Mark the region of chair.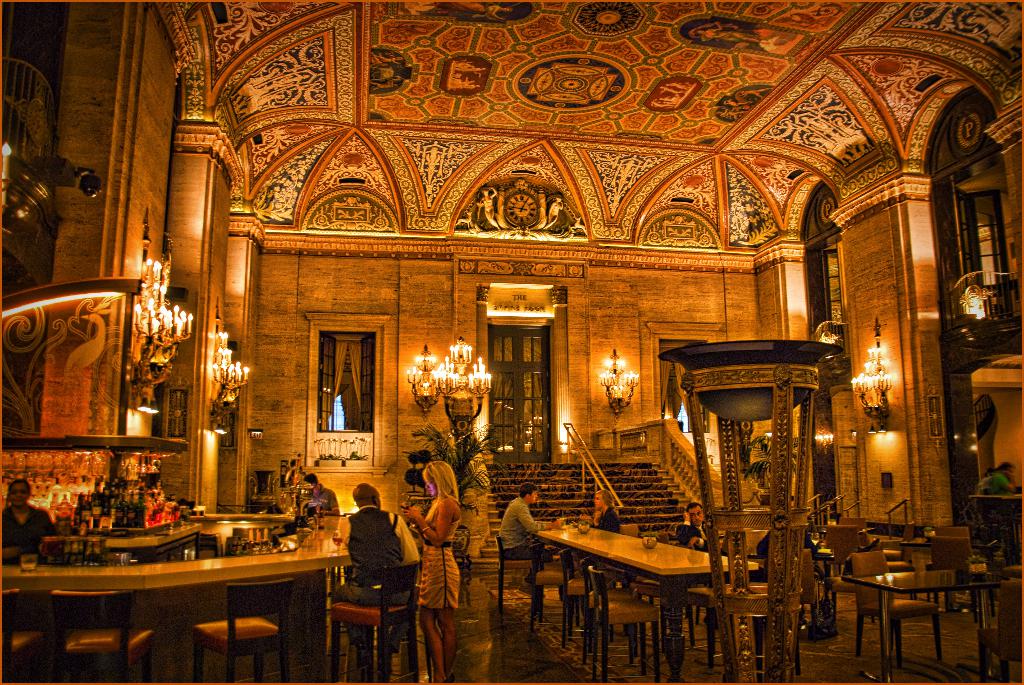
Region: (left=556, top=544, right=596, bottom=644).
